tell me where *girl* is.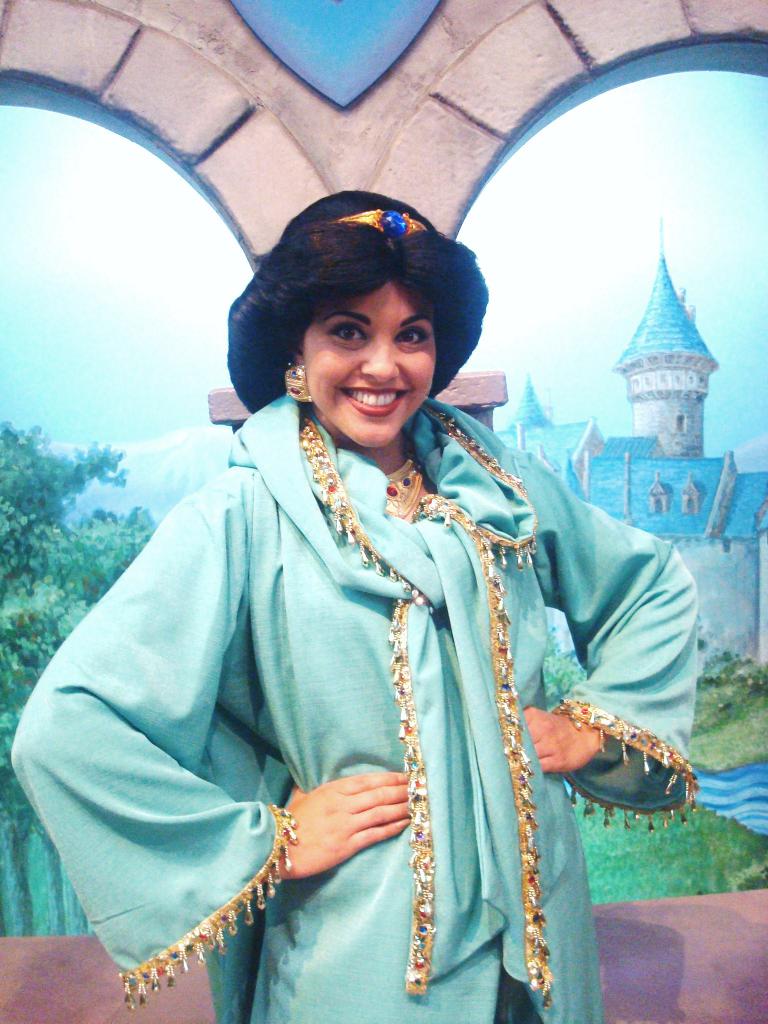
*girl* is at box=[15, 185, 702, 1023].
